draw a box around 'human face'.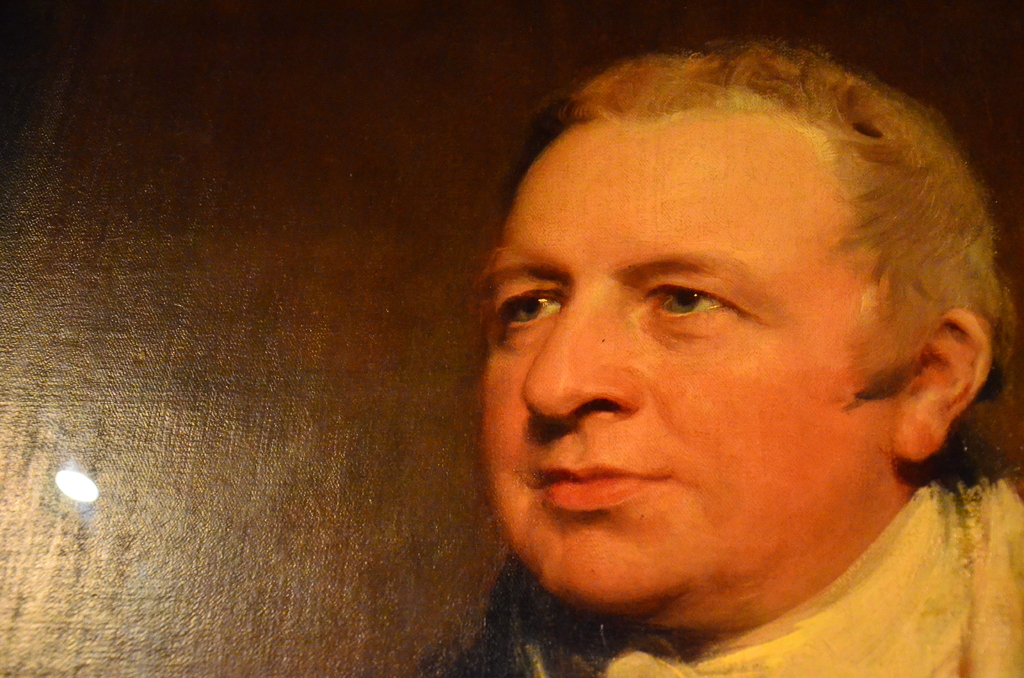
crop(480, 129, 896, 613).
